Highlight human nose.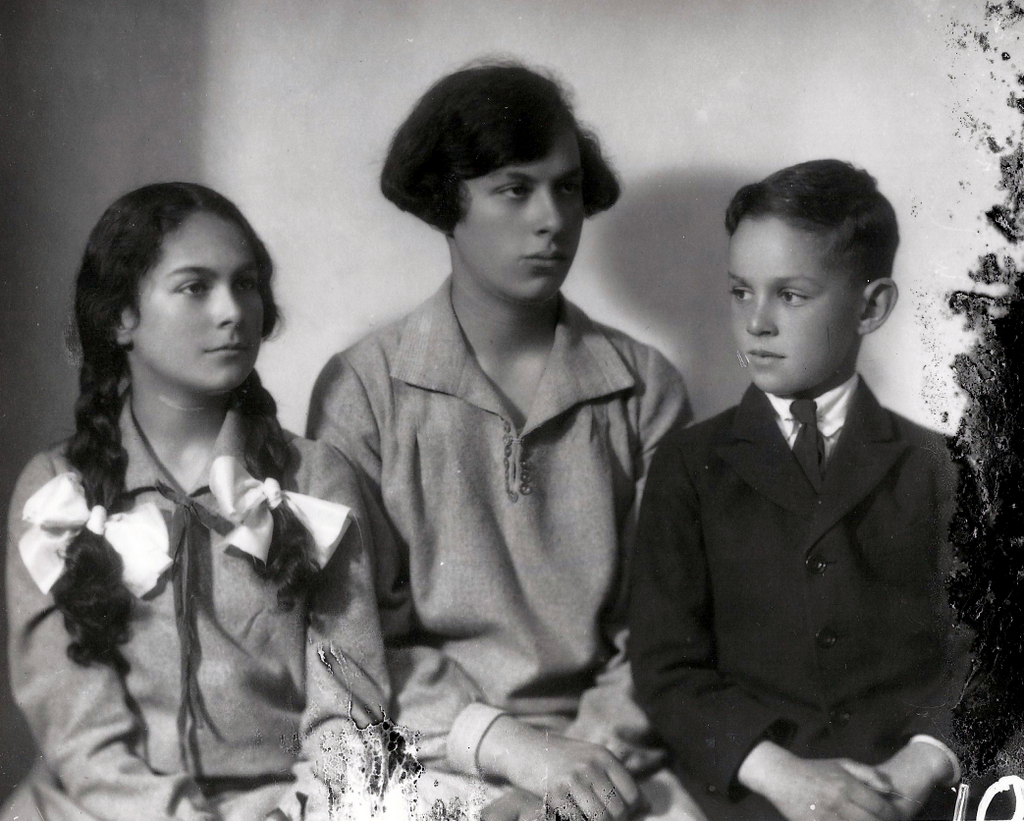
Highlighted region: x1=532 y1=180 x2=567 y2=238.
